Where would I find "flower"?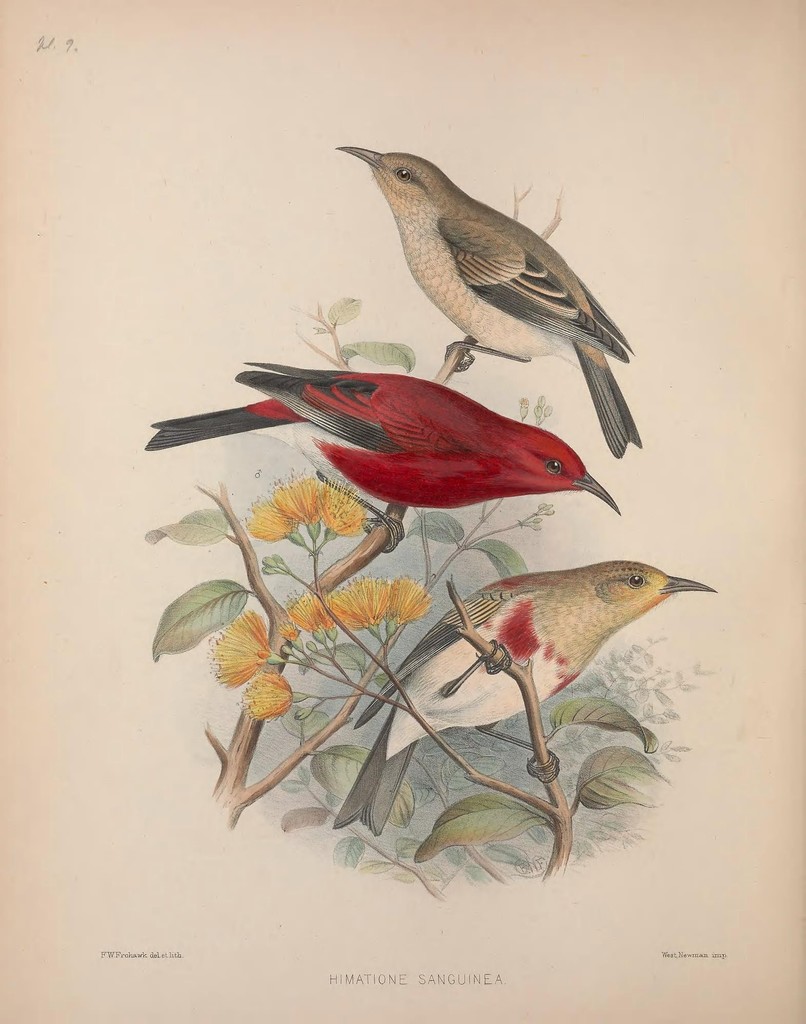
At 292/595/330/637.
